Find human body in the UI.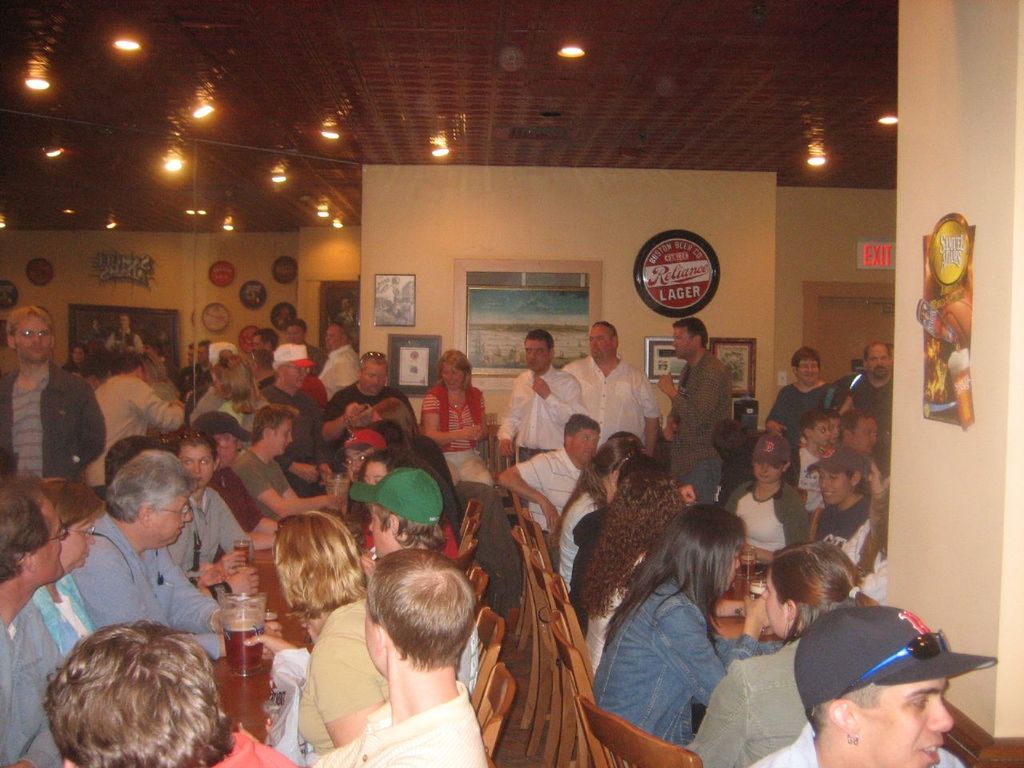
UI element at (683,537,859,767).
